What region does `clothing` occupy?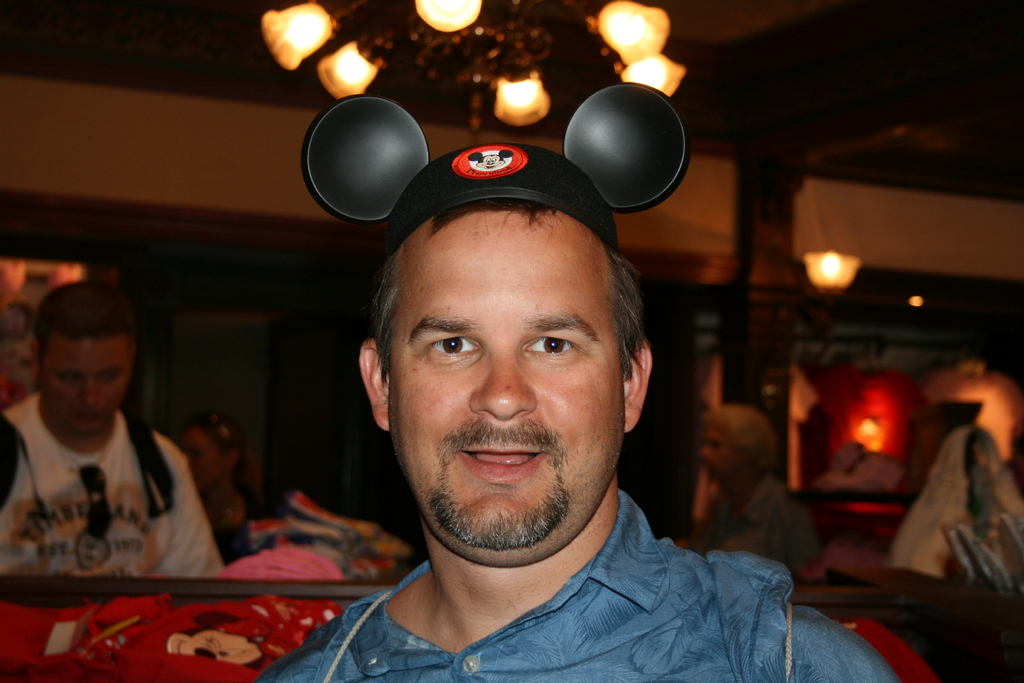
bbox(0, 333, 232, 624).
